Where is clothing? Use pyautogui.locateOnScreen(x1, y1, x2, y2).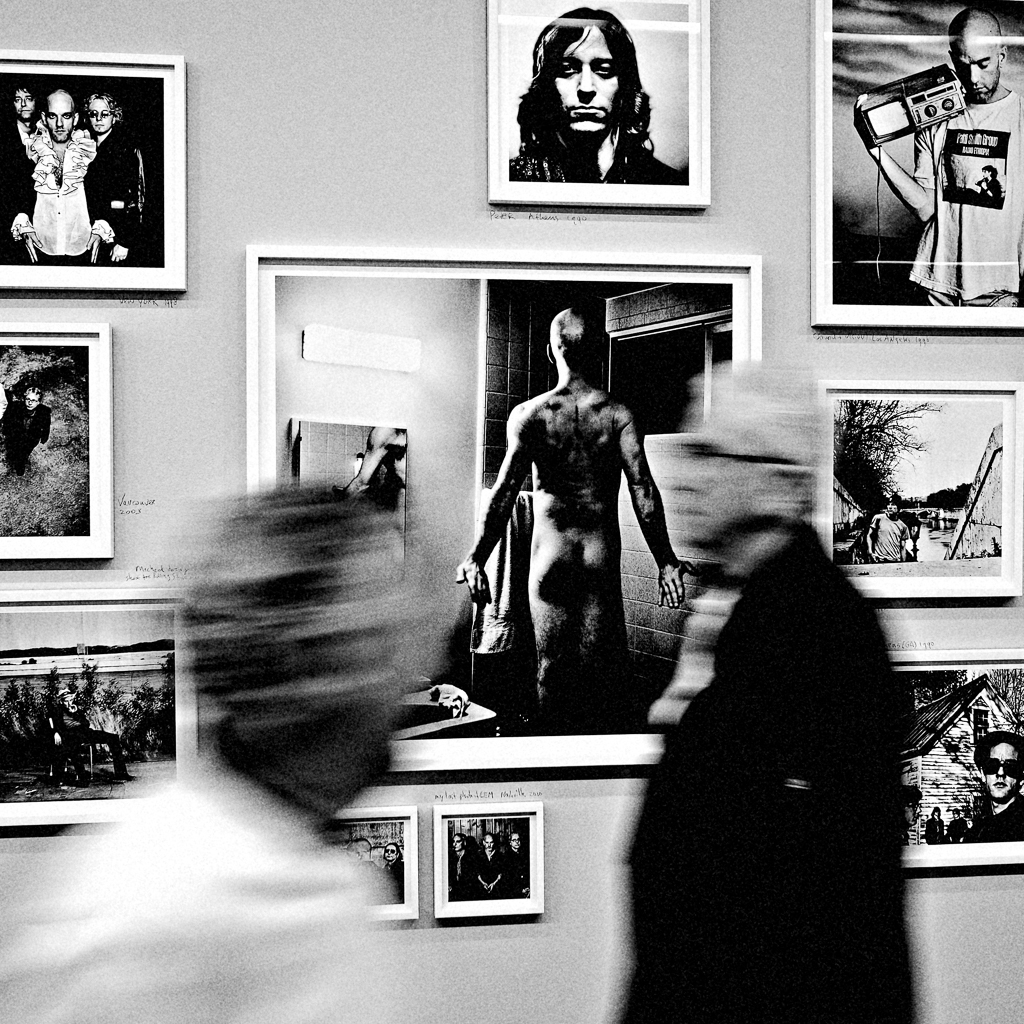
pyautogui.locateOnScreen(30, 121, 97, 258).
